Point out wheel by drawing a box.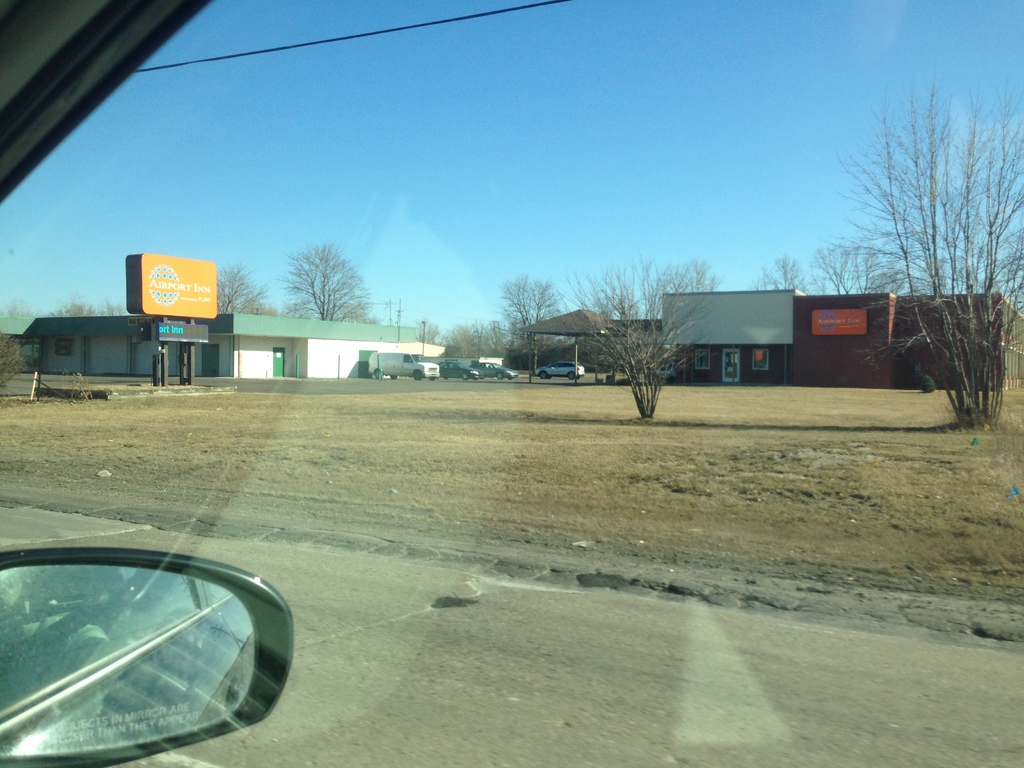
{"x1": 495, "y1": 369, "x2": 504, "y2": 381}.
